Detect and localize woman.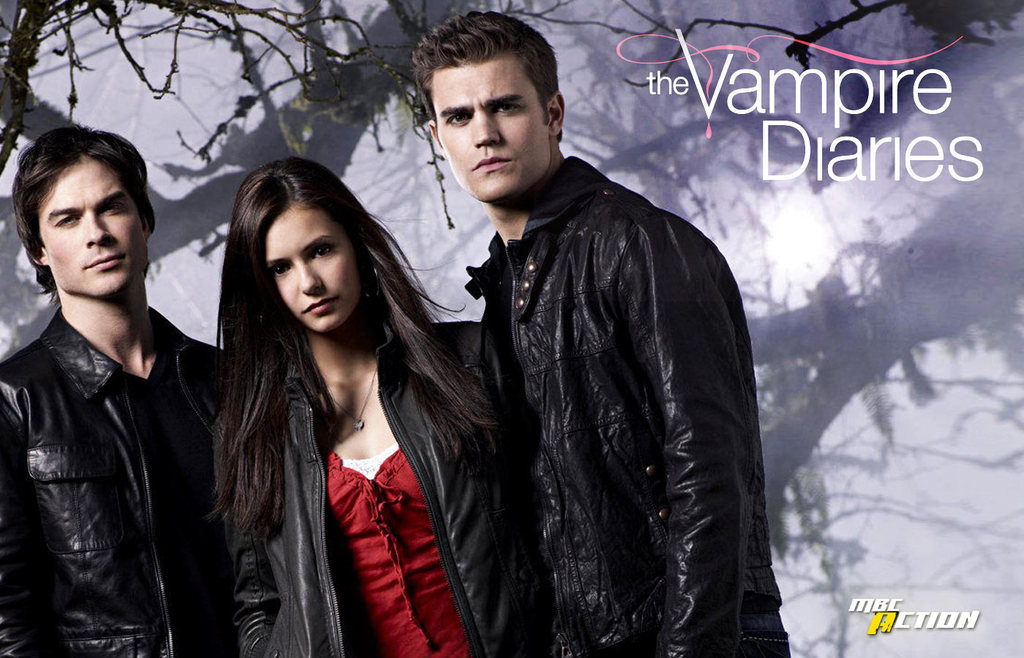
Localized at {"x1": 167, "y1": 142, "x2": 497, "y2": 656}.
